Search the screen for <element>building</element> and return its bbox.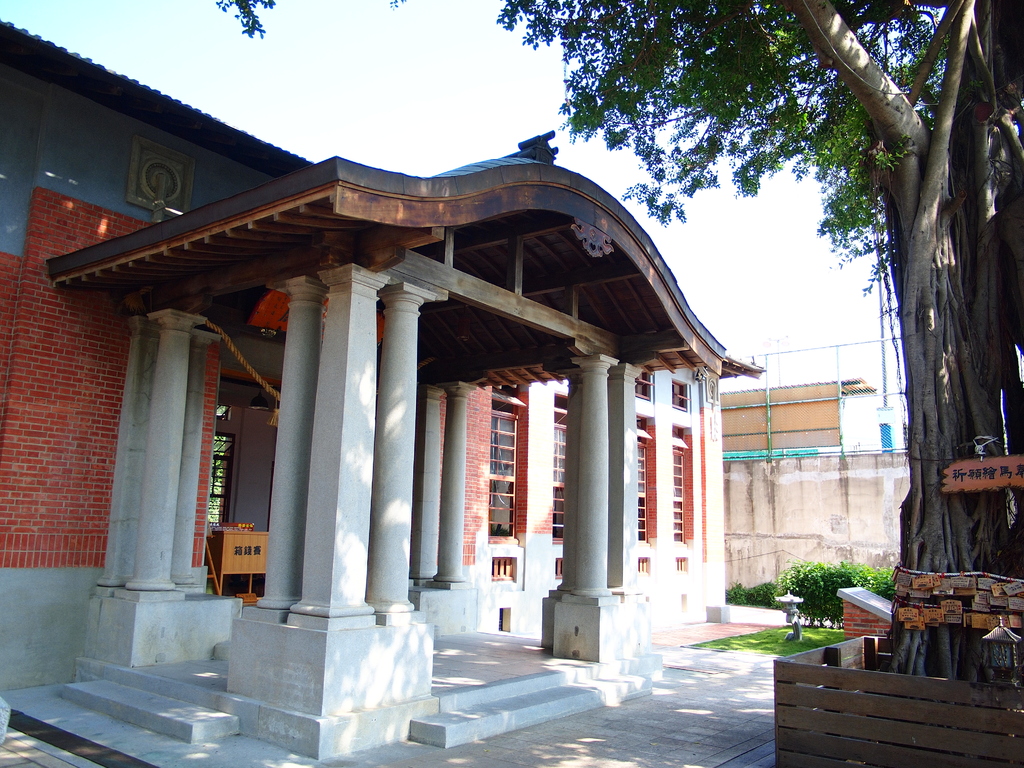
Found: select_region(719, 331, 911, 596).
